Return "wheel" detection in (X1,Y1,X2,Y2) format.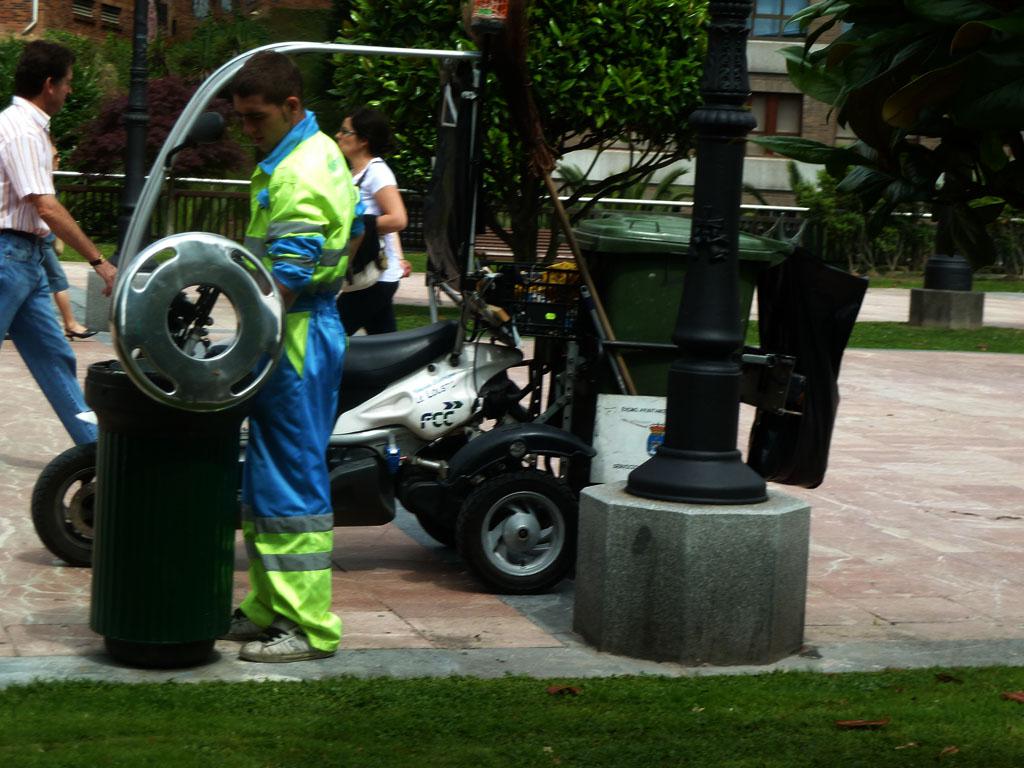
(445,470,576,593).
